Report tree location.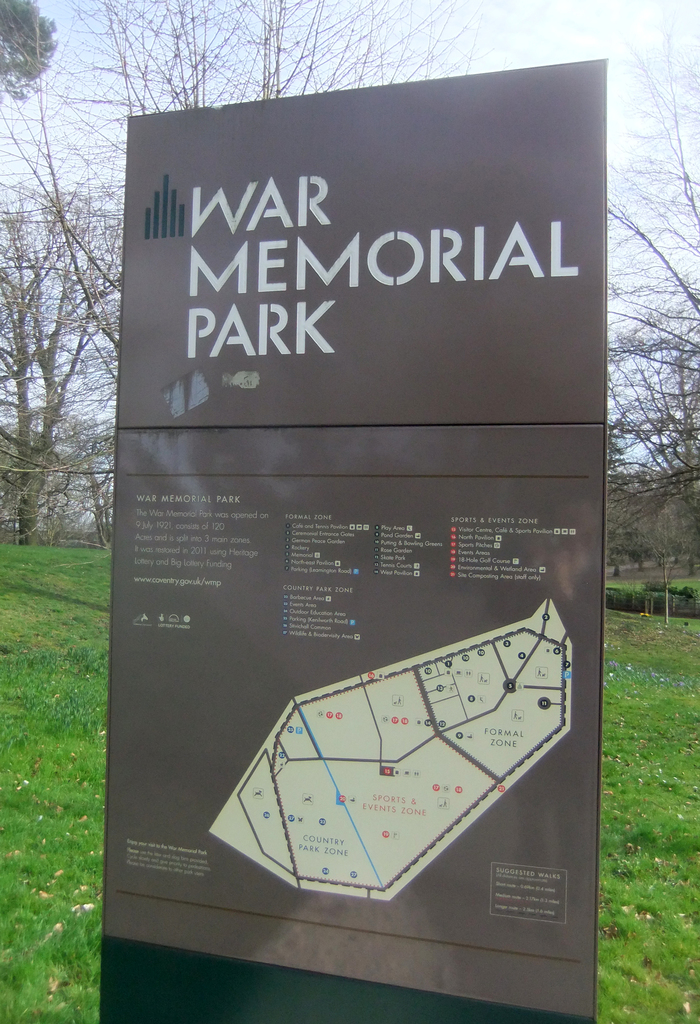
Report: rect(0, 160, 124, 547).
